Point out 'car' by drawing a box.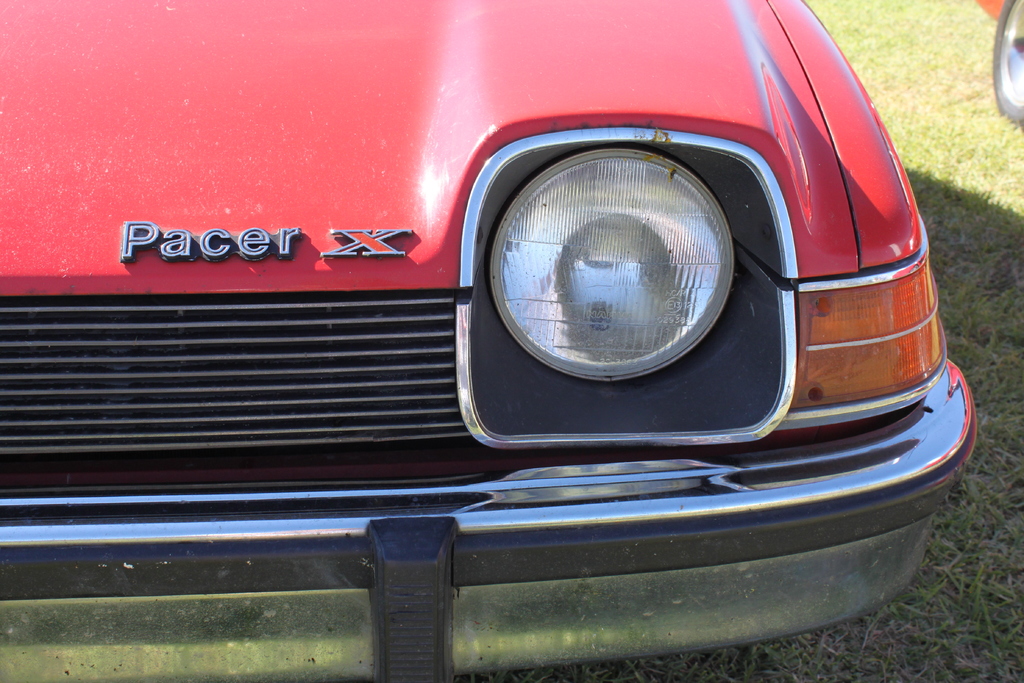
box=[0, 3, 981, 682].
